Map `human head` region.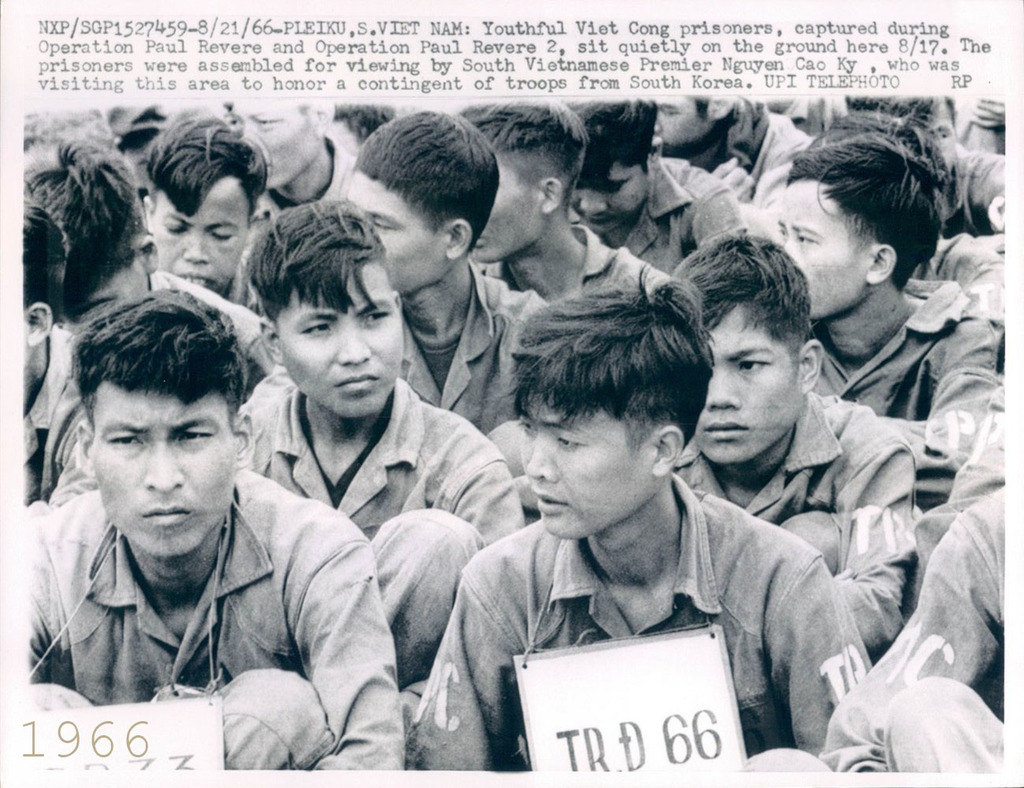
Mapped to 458, 101, 585, 261.
